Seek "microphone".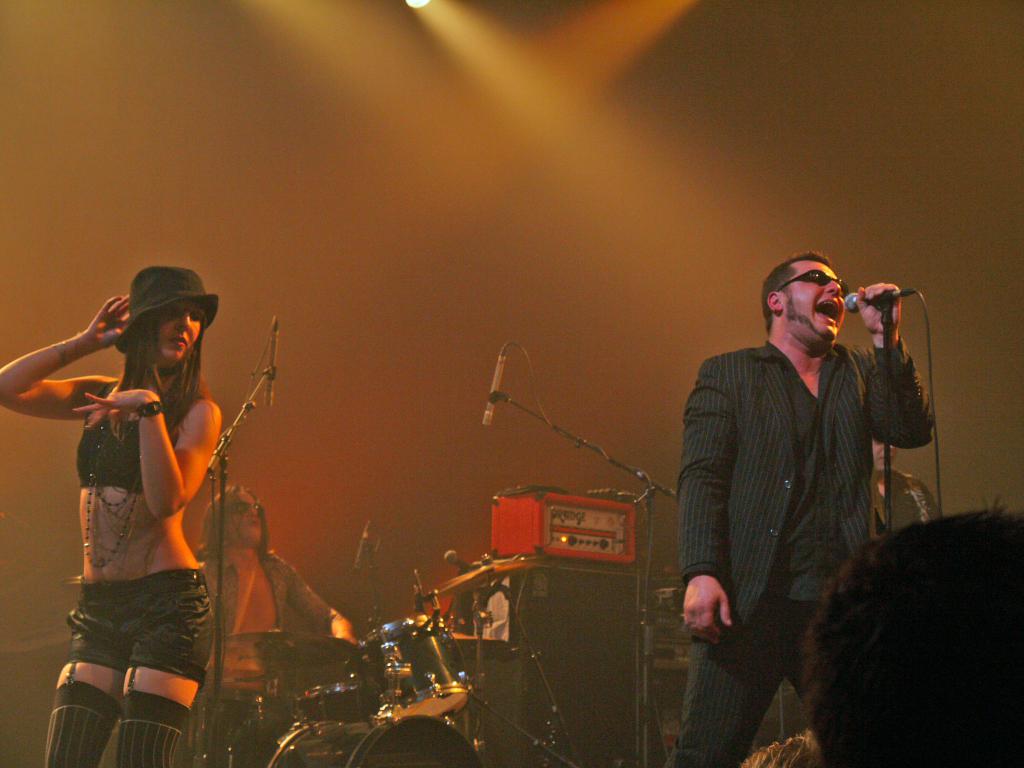
{"left": 351, "top": 518, "right": 376, "bottom": 575}.
